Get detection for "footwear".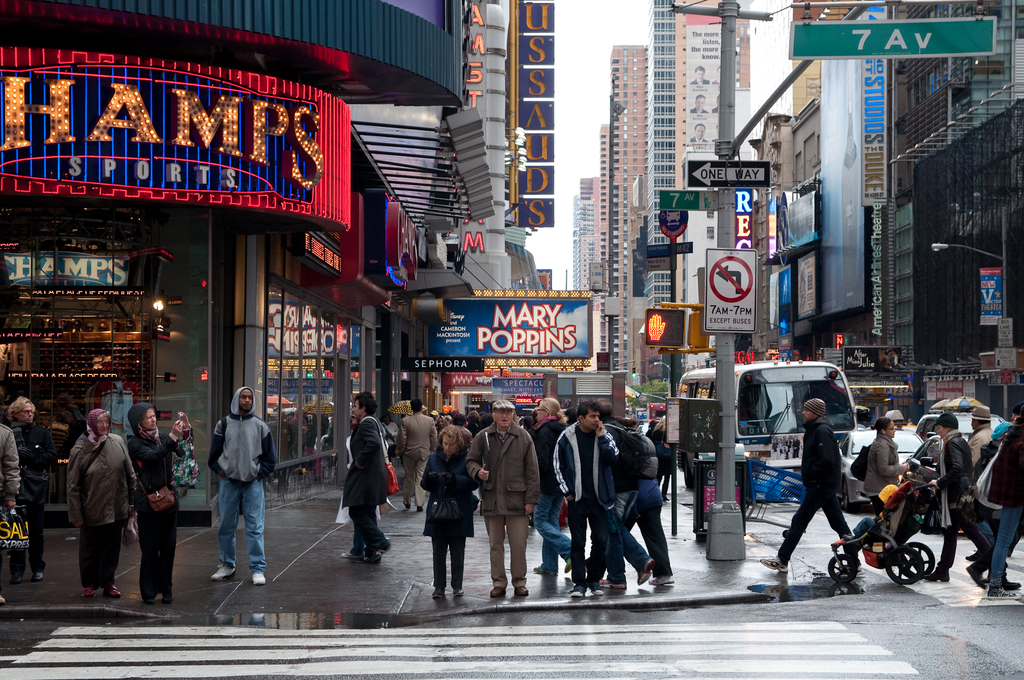
Detection: x1=585, y1=585, x2=605, y2=595.
